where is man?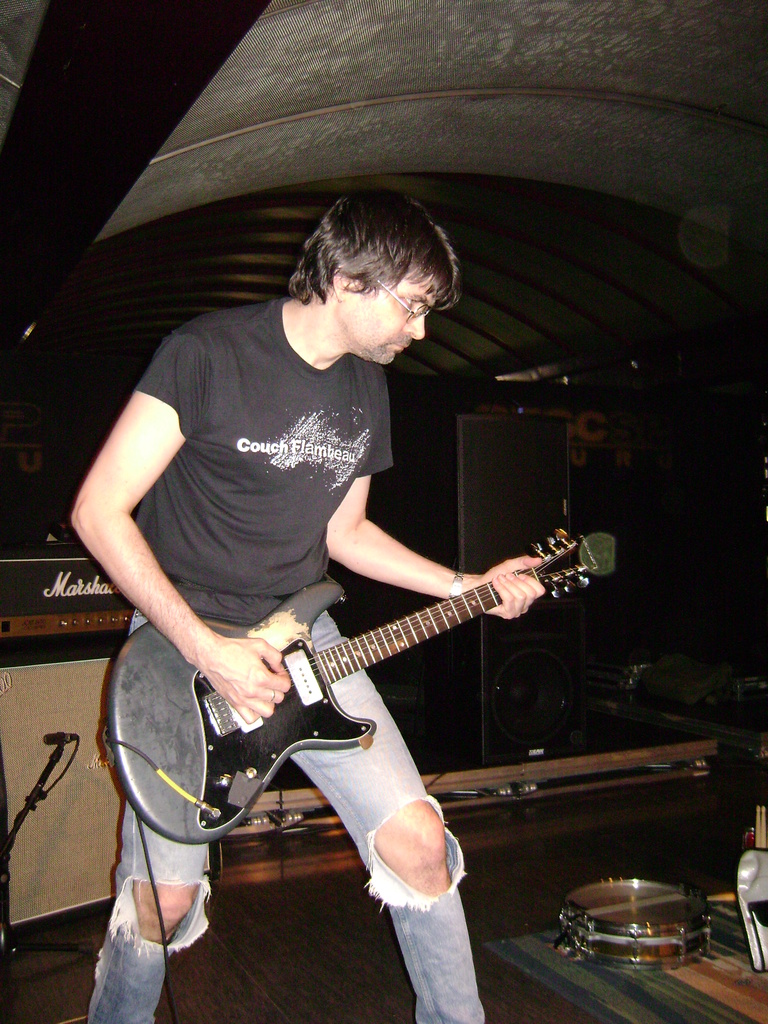
bbox=(77, 188, 556, 1023).
